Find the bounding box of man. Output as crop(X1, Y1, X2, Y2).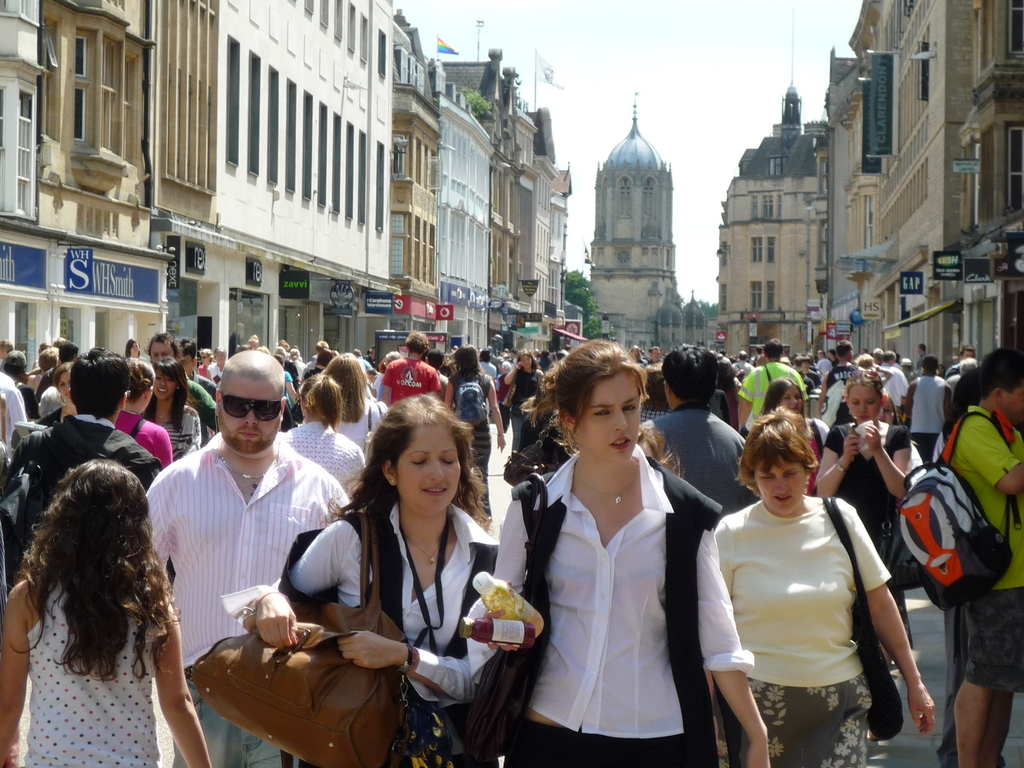
crop(0, 375, 28, 457).
